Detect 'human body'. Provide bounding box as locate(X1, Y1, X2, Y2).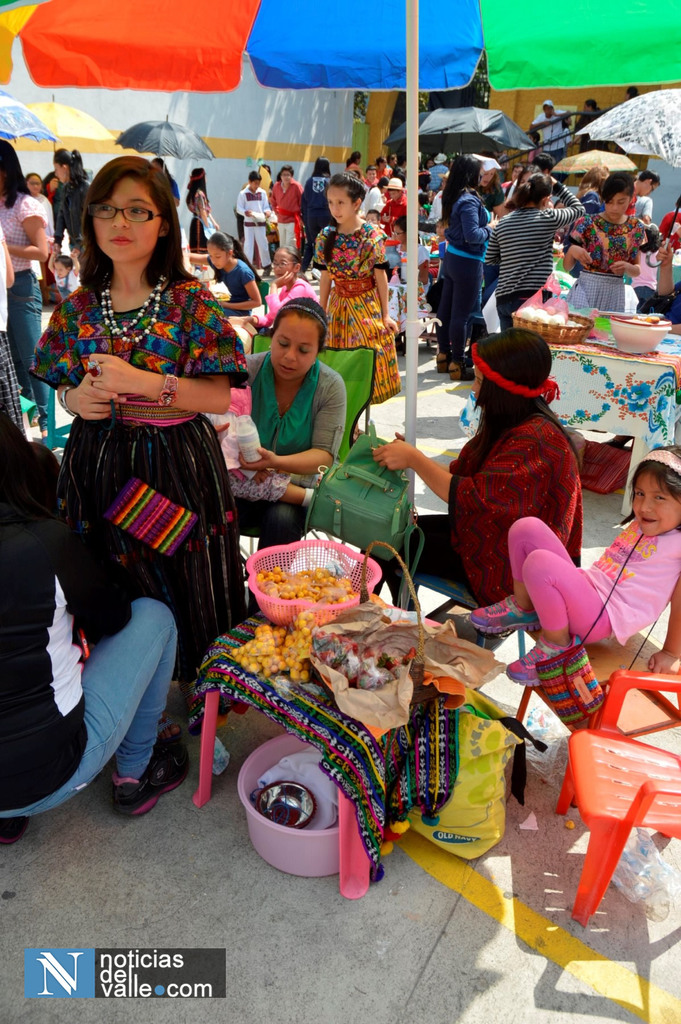
locate(0, 409, 196, 825).
